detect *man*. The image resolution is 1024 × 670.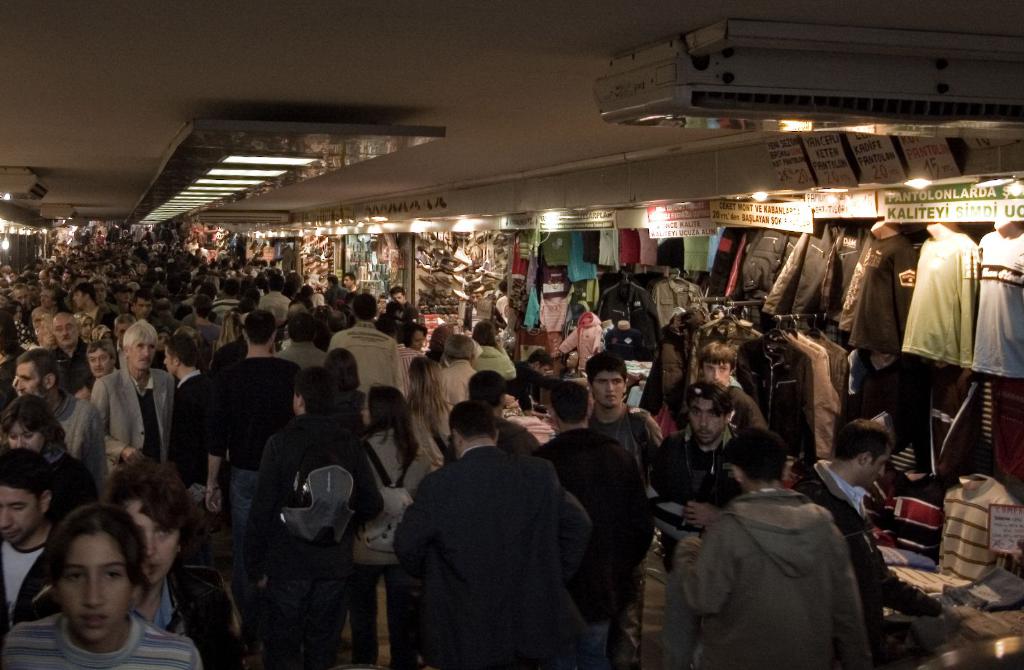
bbox=[239, 371, 382, 669].
